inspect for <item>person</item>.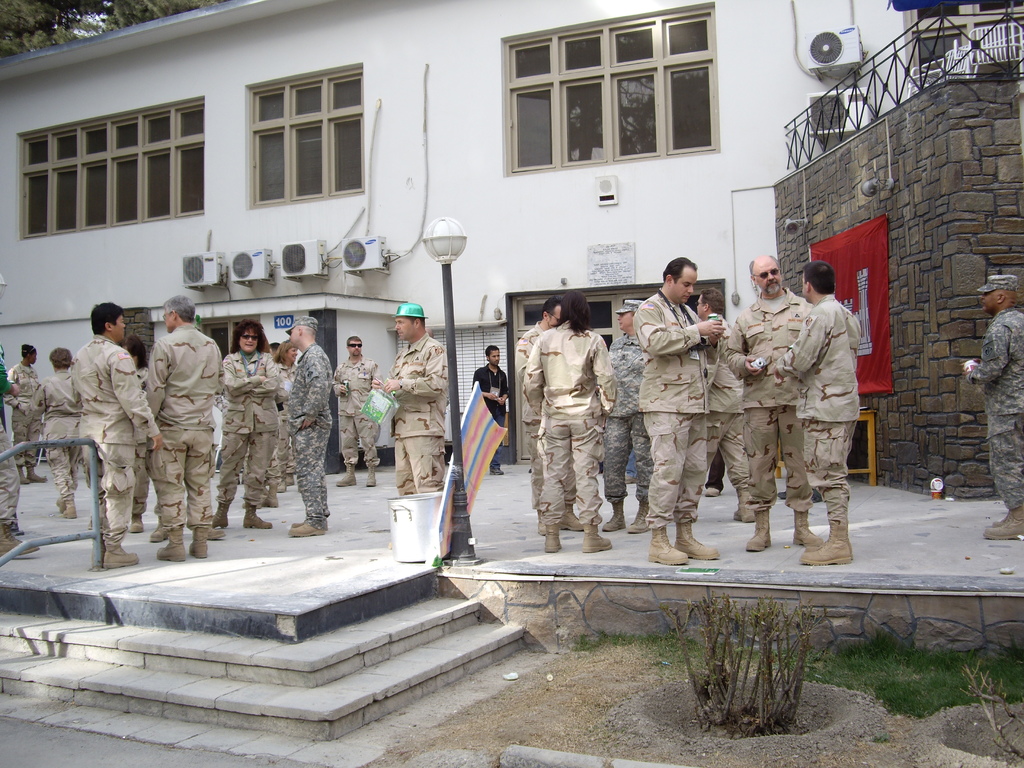
Inspection: 963/280/1023/543.
